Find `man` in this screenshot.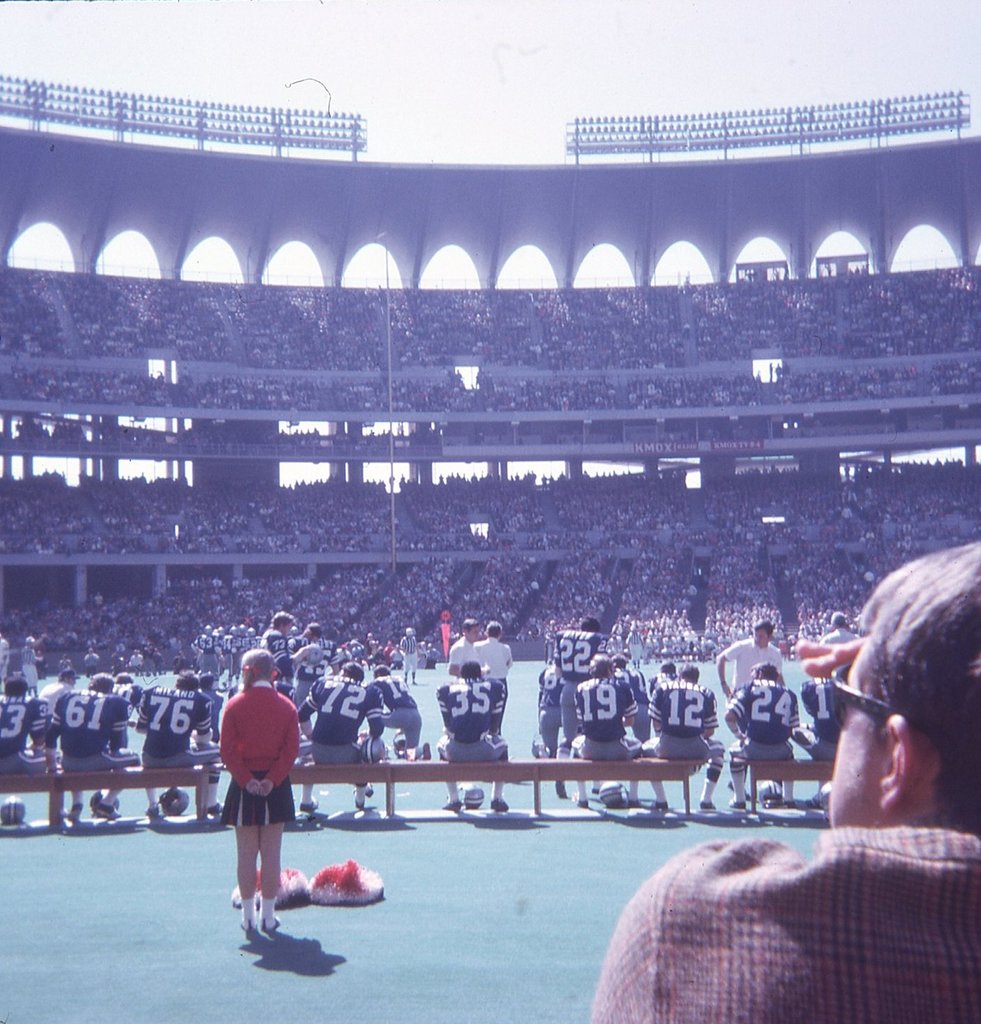
The bounding box for `man` is left=539, top=661, right=562, bottom=749.
